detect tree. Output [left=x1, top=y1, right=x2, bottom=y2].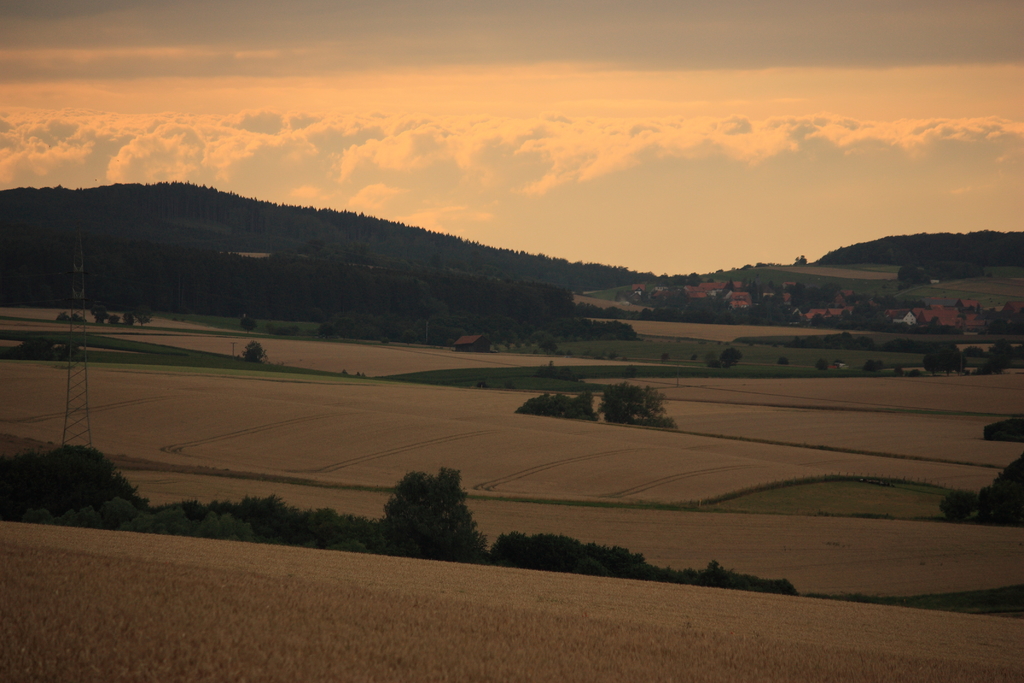
[left=965, top=451, right=1023, bottom=531].
